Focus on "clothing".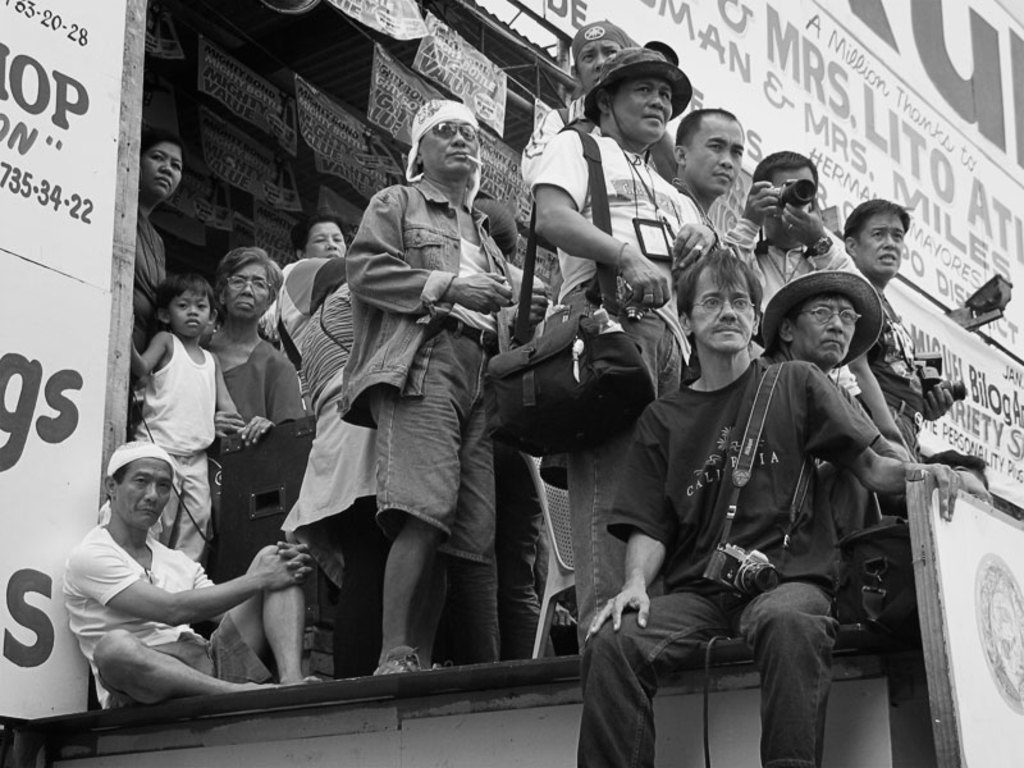
Focused at detection(334, 169, 518, 562).
